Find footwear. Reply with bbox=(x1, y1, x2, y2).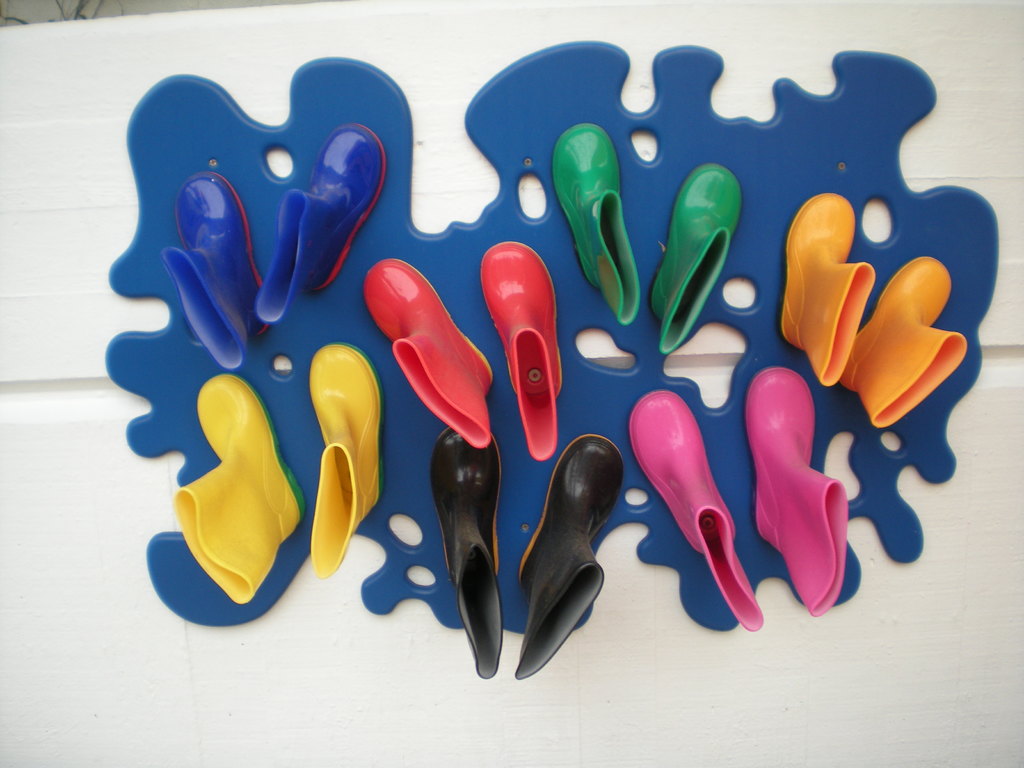
bbox=(776, 187, 881, 392).
